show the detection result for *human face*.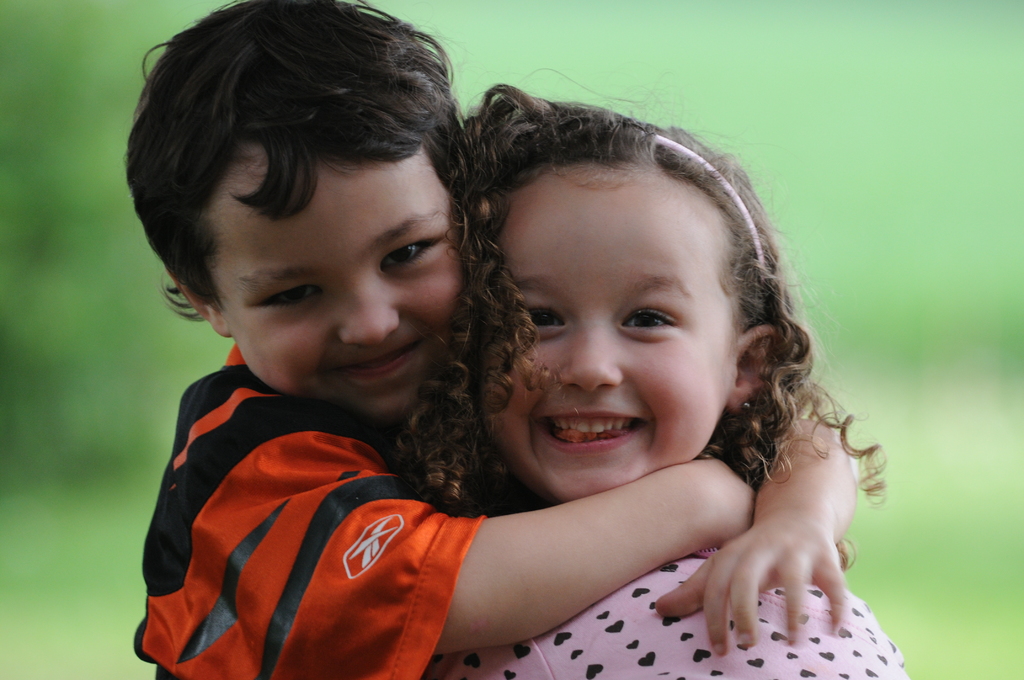
left=222, top=138, right=467, bottom=429.
